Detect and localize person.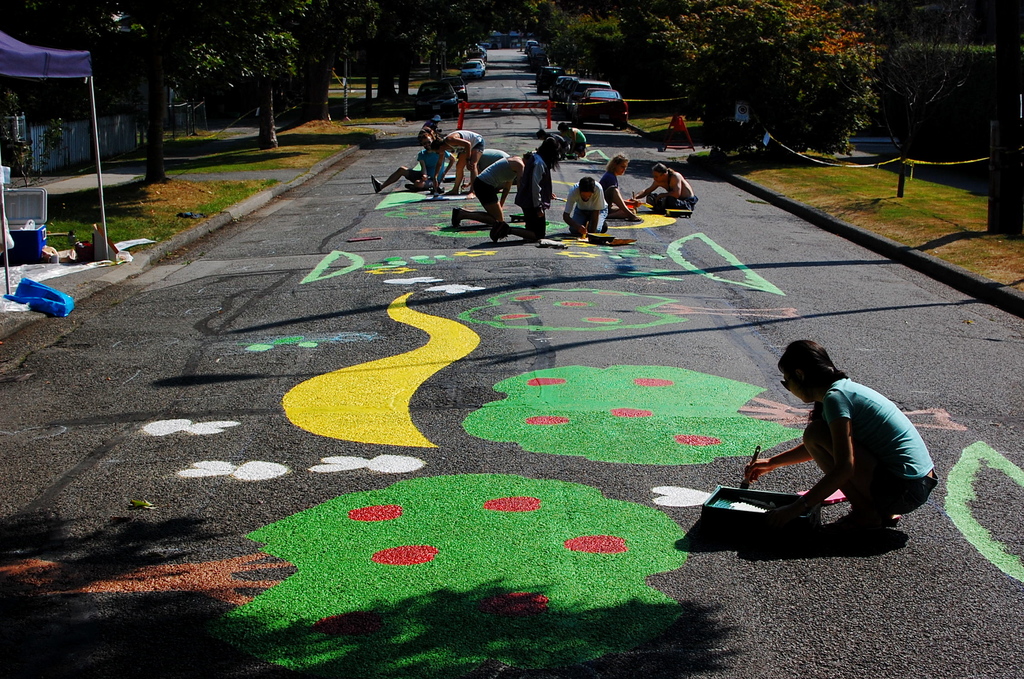
Localized at rect(630, 163, 697, 216).
